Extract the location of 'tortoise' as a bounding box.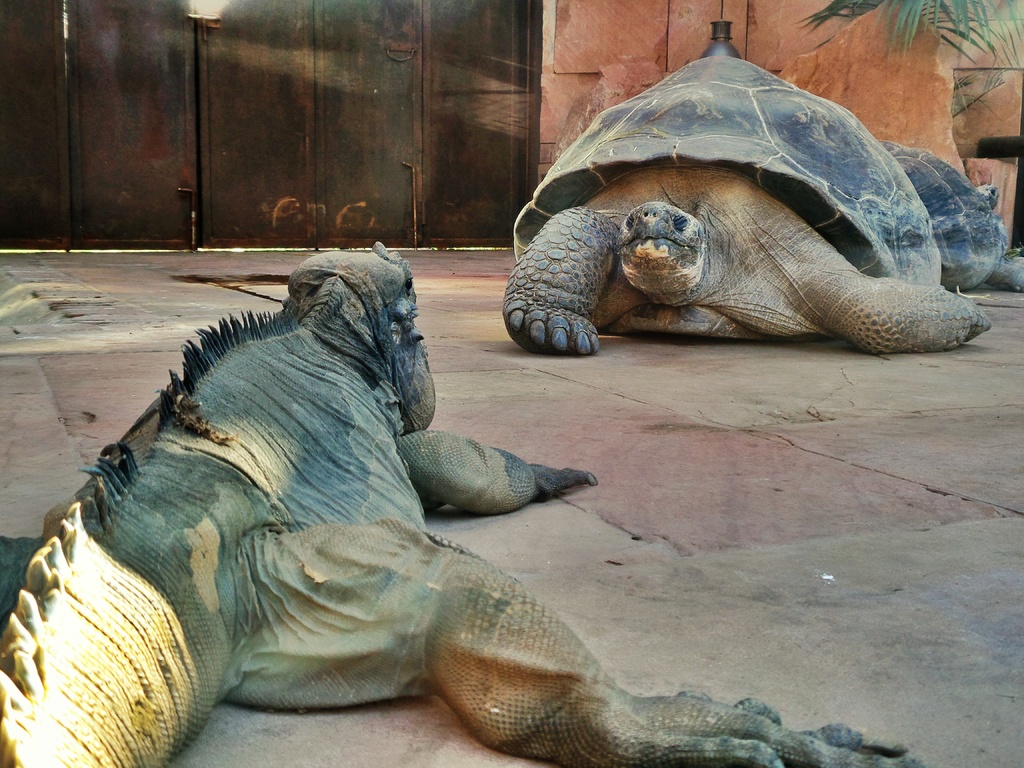
(505, 56, 994, 353).
